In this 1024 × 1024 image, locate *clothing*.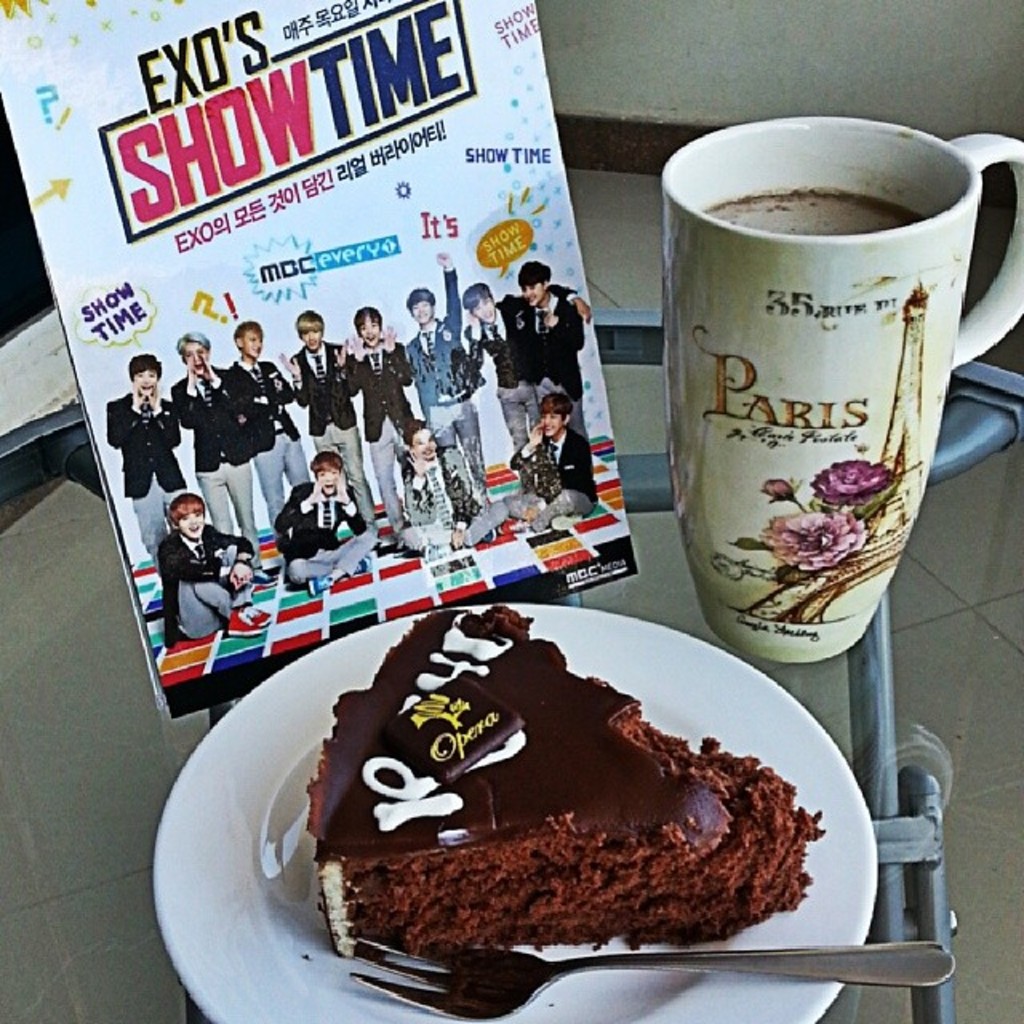
Bounding box: (222, 357, 298, 525).
